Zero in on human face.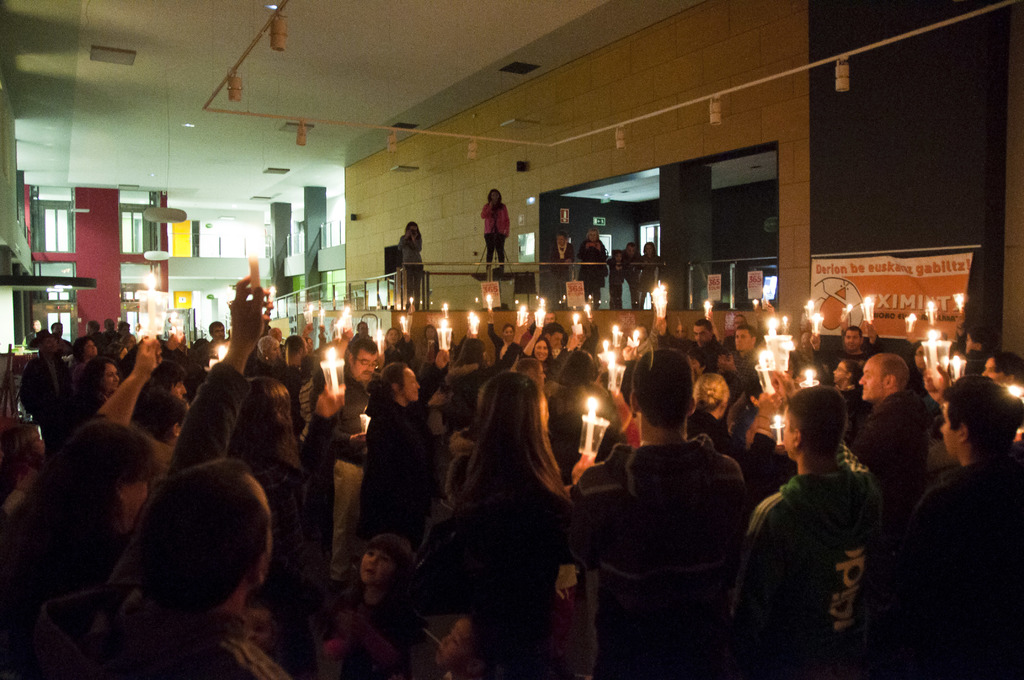
Zeroed in: [855,360,884,400].
